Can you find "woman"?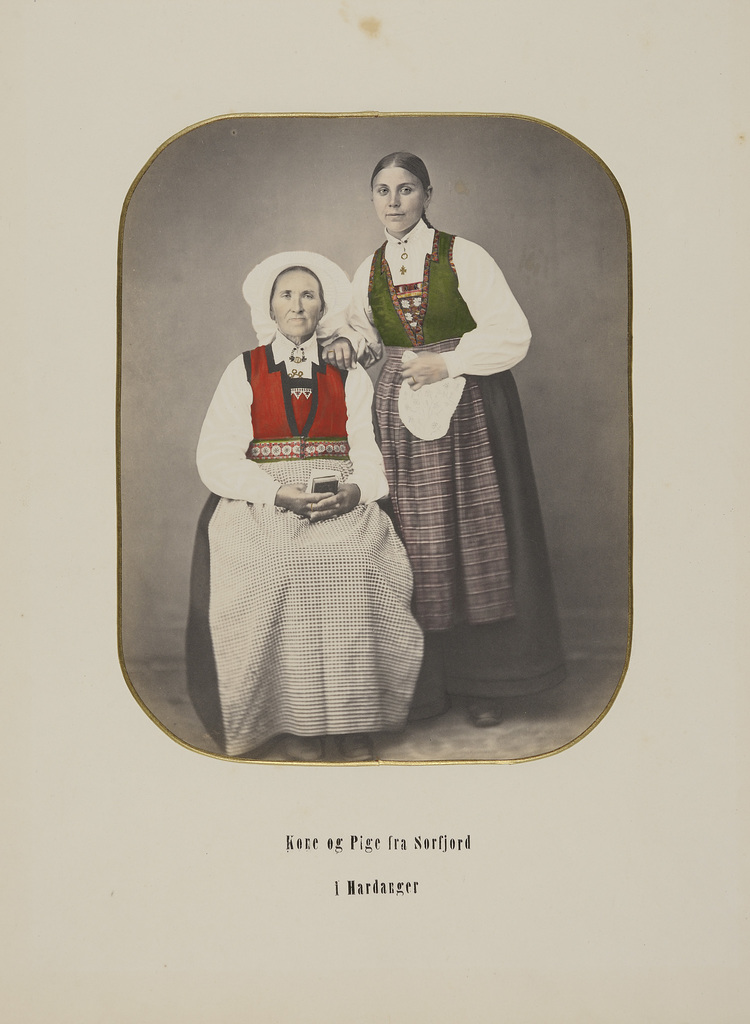
Yes, bounding box: [left=172, top=218, right=442, bottom=744].
